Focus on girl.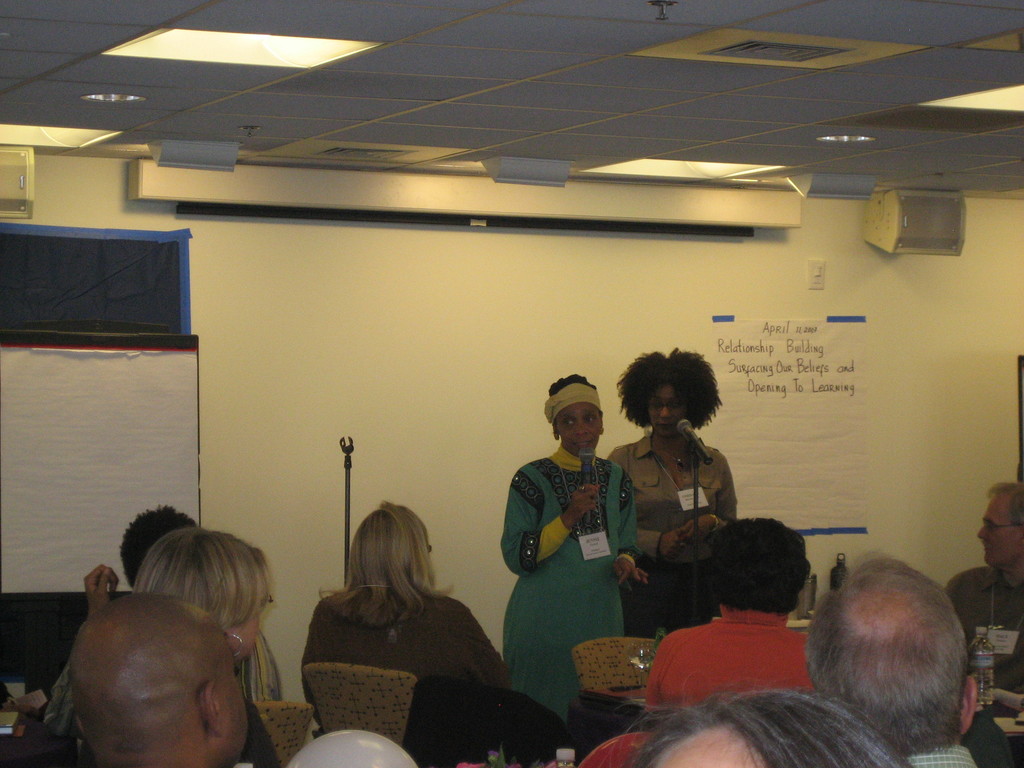
Focused at bbox=(491, 373, 645, 744).
